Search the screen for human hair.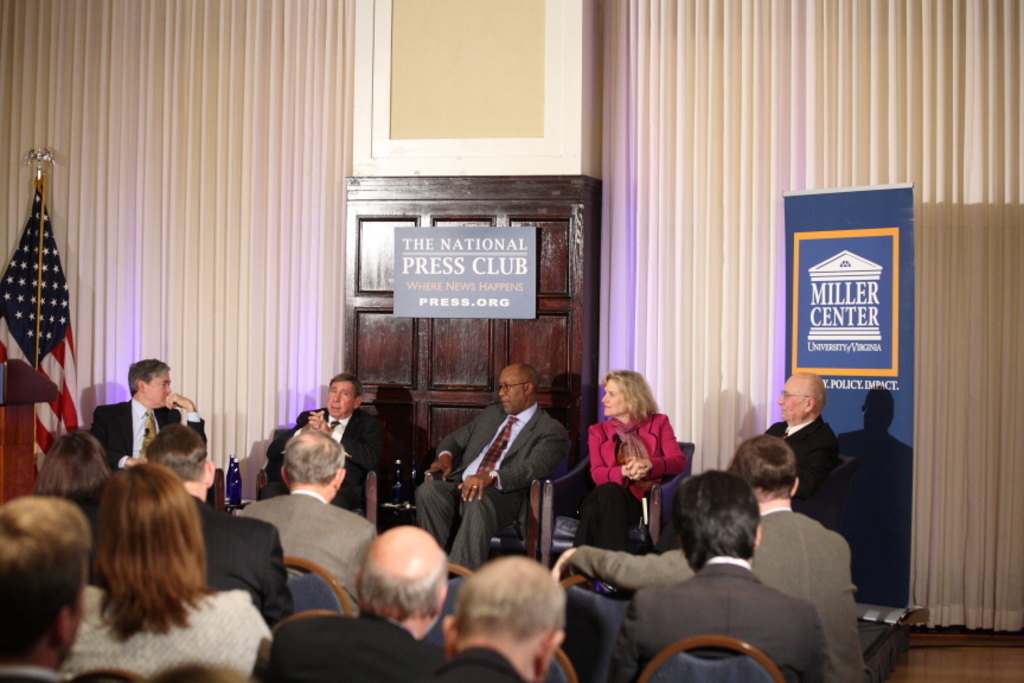
Found at bbox(78, 462, 225, 646).
